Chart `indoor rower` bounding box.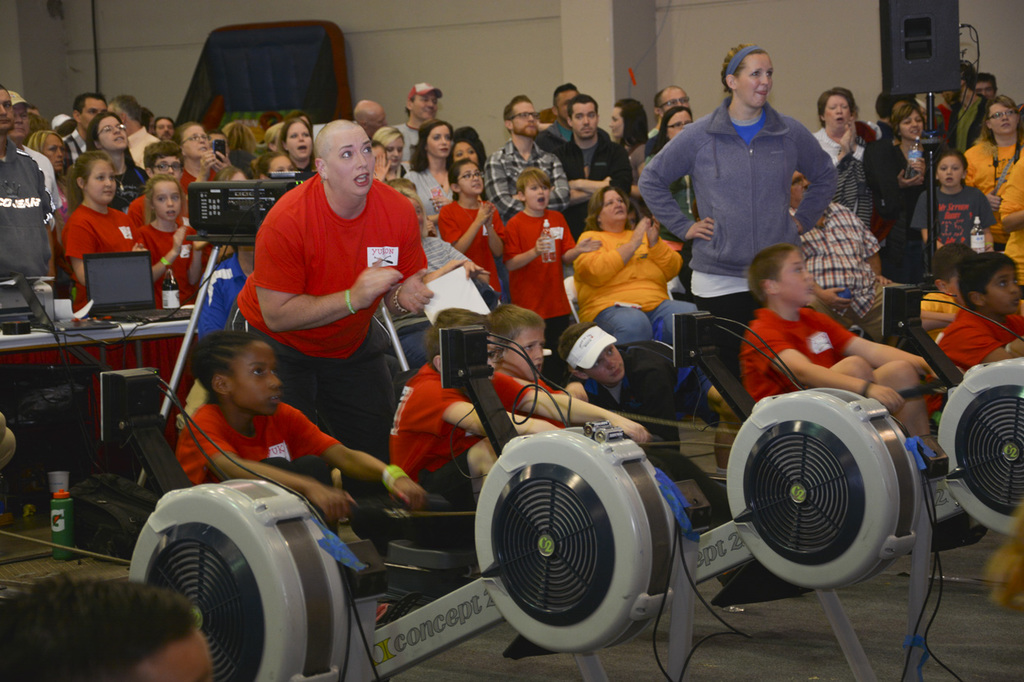
Charted: 347 297 963 681.
